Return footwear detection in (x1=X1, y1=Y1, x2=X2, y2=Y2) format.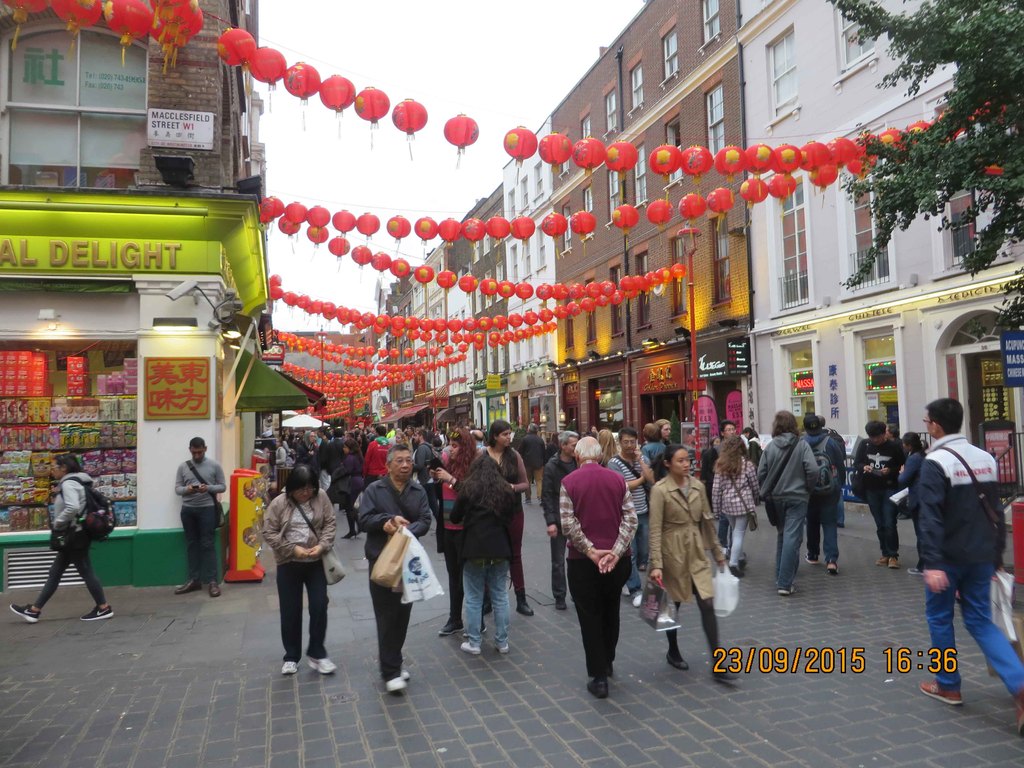
(x1=403, y1=666, x2=408, y2=677).
